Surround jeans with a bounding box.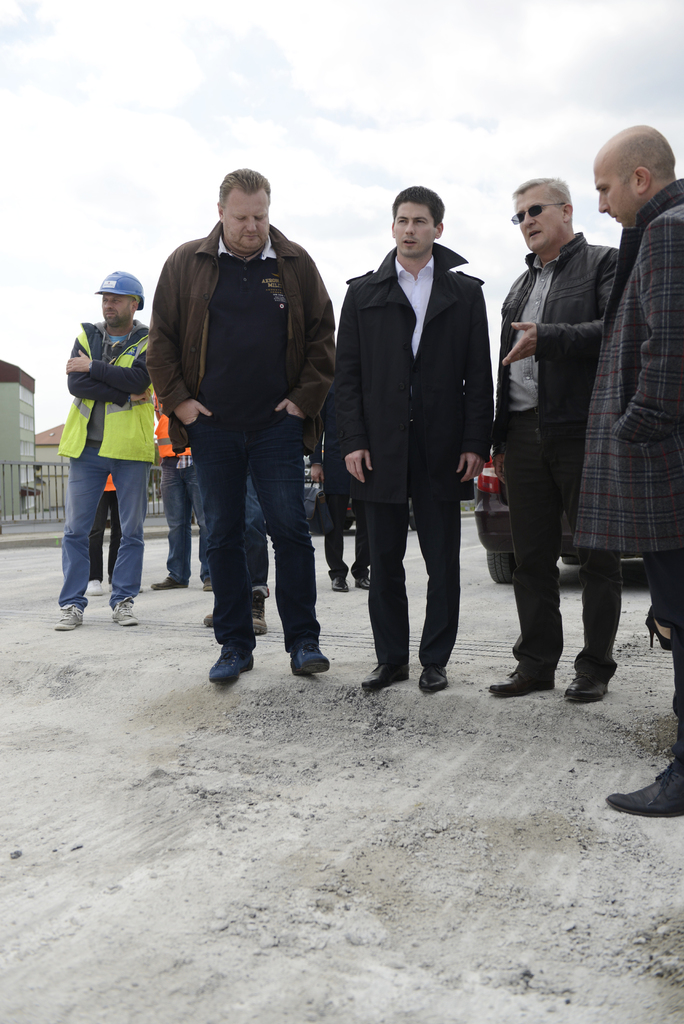
bbox=(165, 454, 210, 578).
